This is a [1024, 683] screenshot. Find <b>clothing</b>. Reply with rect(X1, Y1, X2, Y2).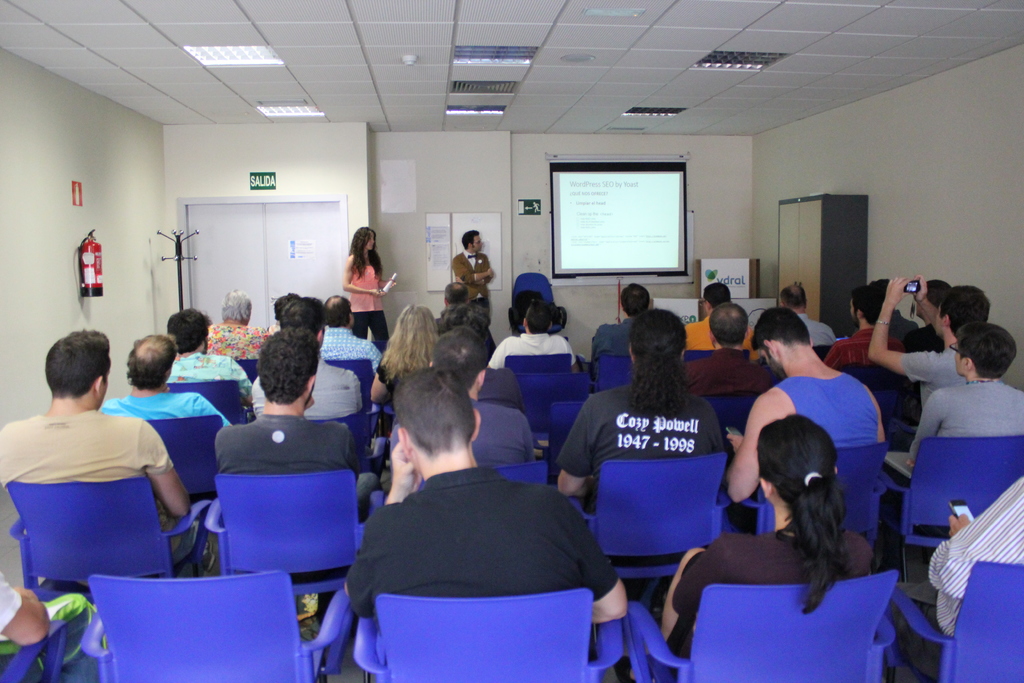
rect(170, 409, 361, 514).
